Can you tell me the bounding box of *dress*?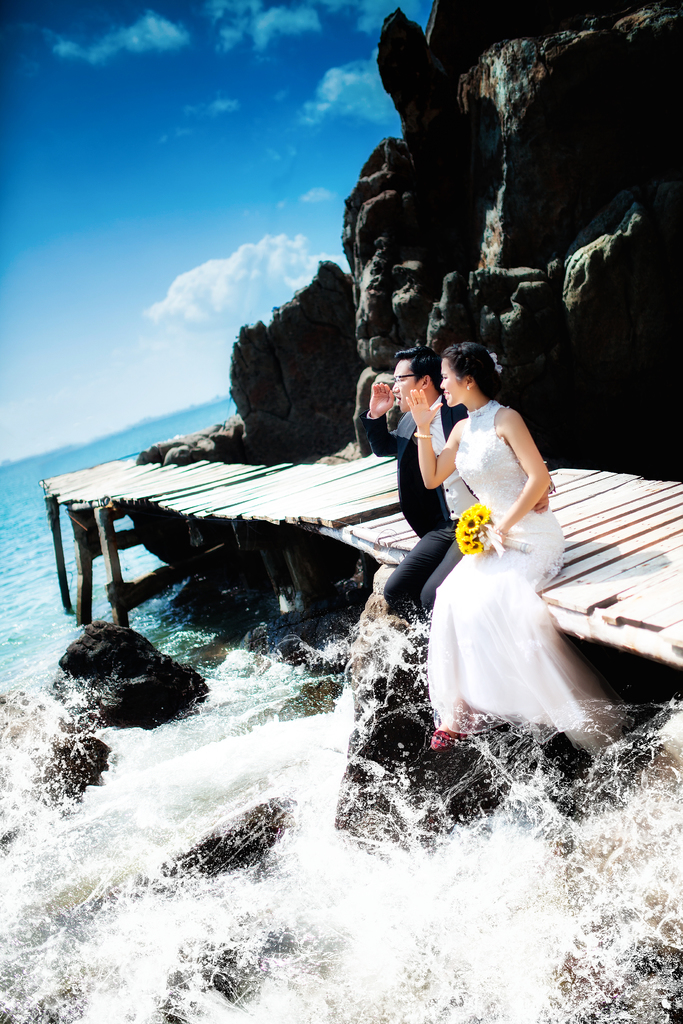
[left=426, top=398, right=617, bottom=739].
